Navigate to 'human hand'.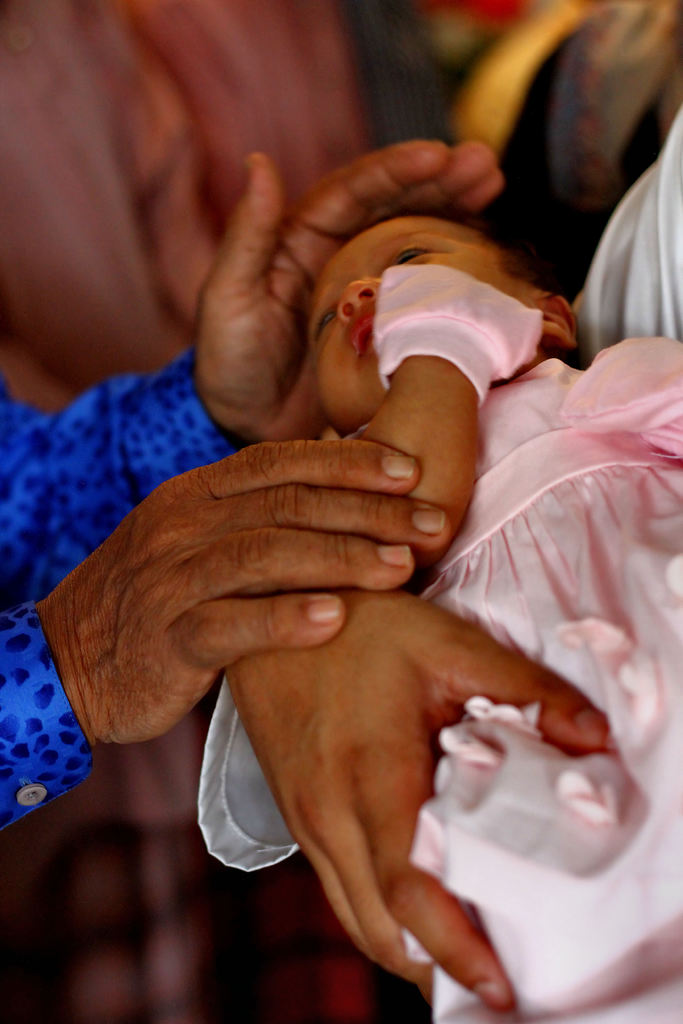
Navigation target: (218, 589, 612, 1021).
